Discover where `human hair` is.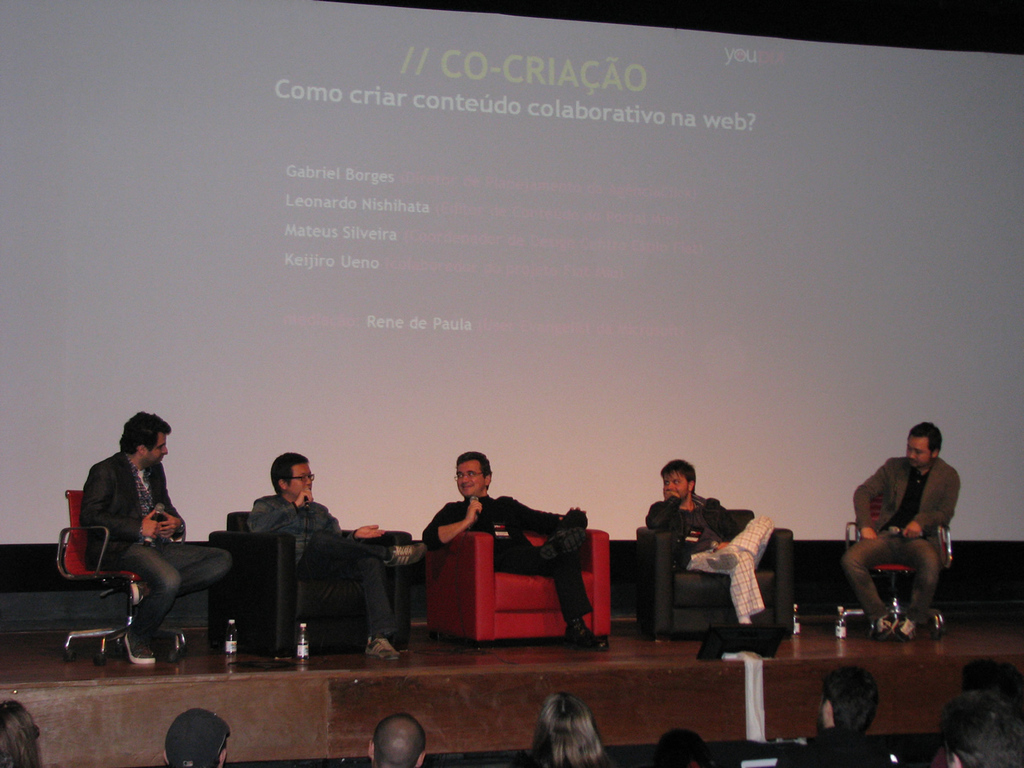
Discovered at region(659, 458, 696, 494).
